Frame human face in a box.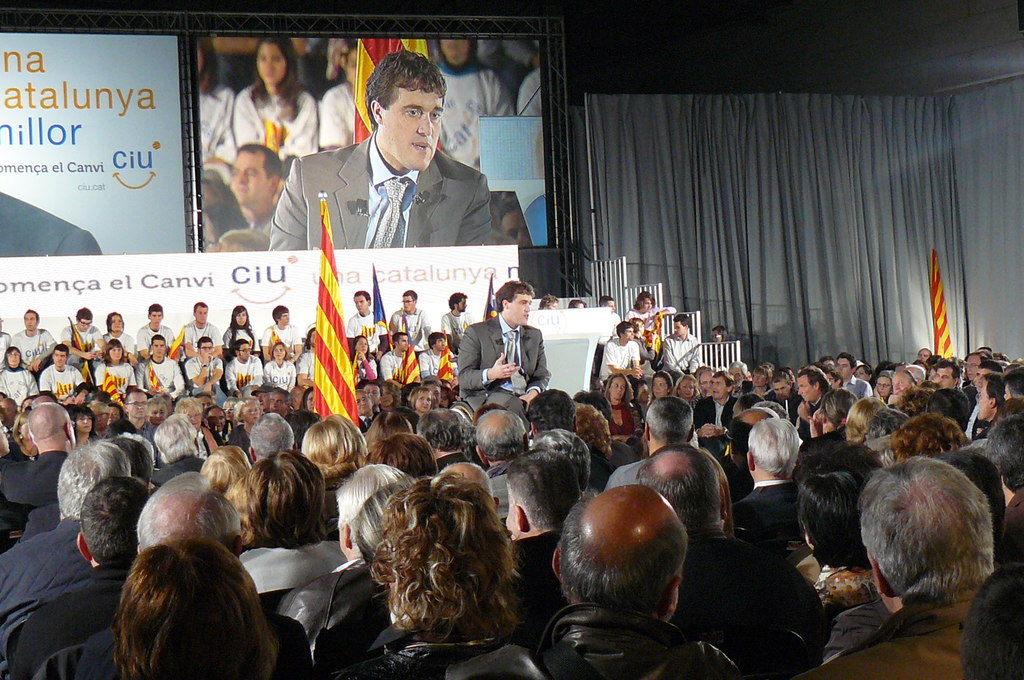
257,44,285,84.
